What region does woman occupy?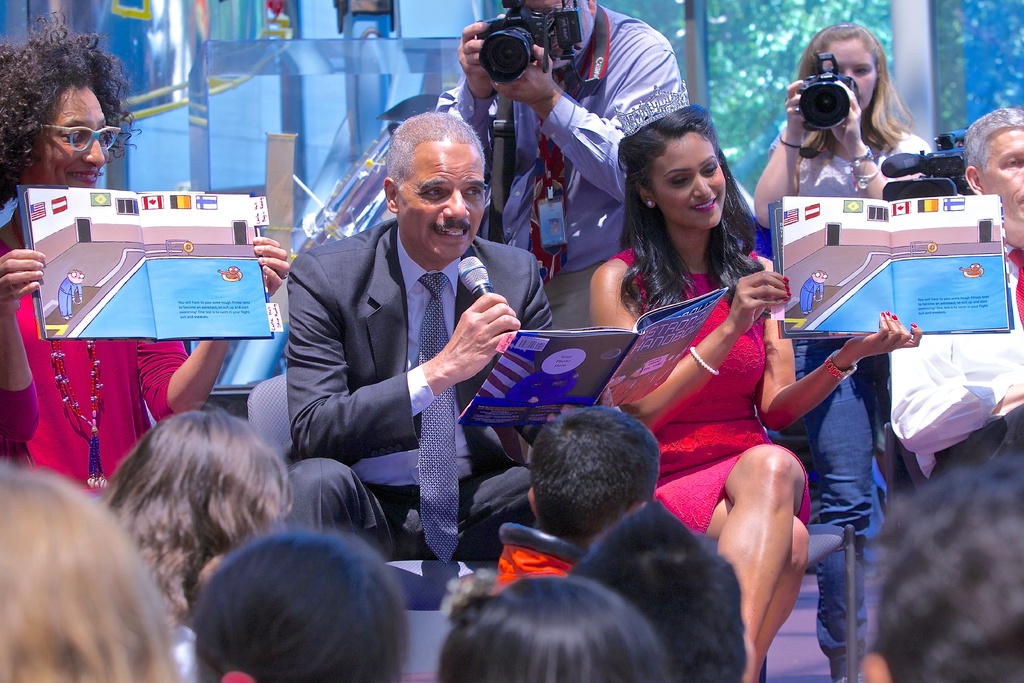
detection(748, 22, 932, 228).
